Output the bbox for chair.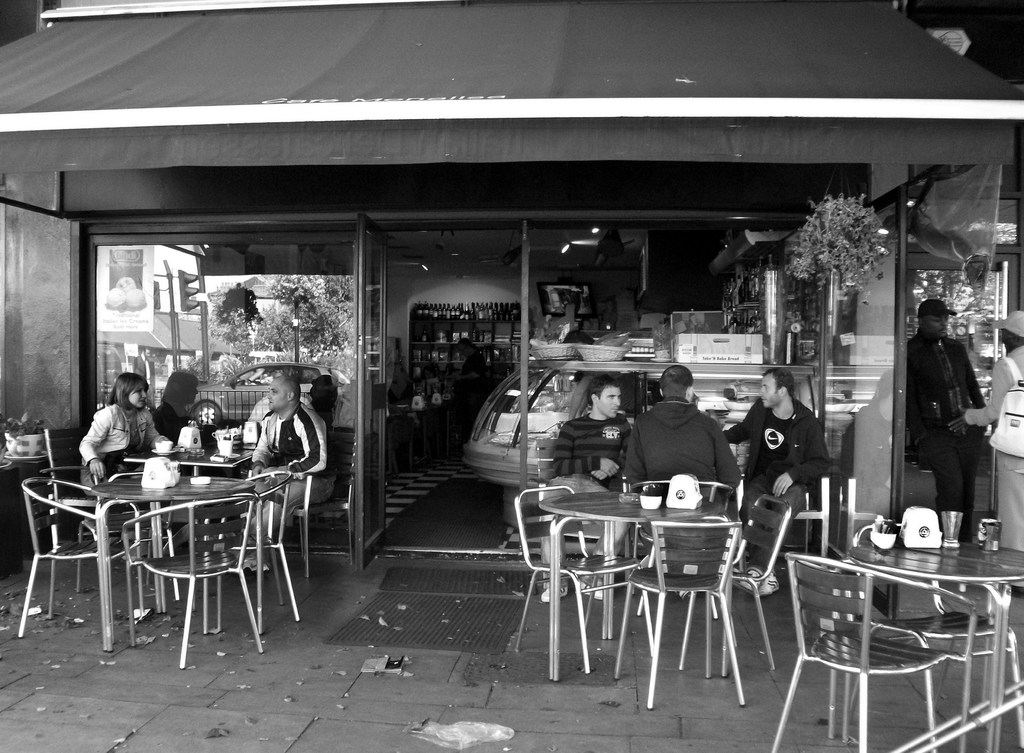
(x1=216, y1=463, x2=297, y2=639).
